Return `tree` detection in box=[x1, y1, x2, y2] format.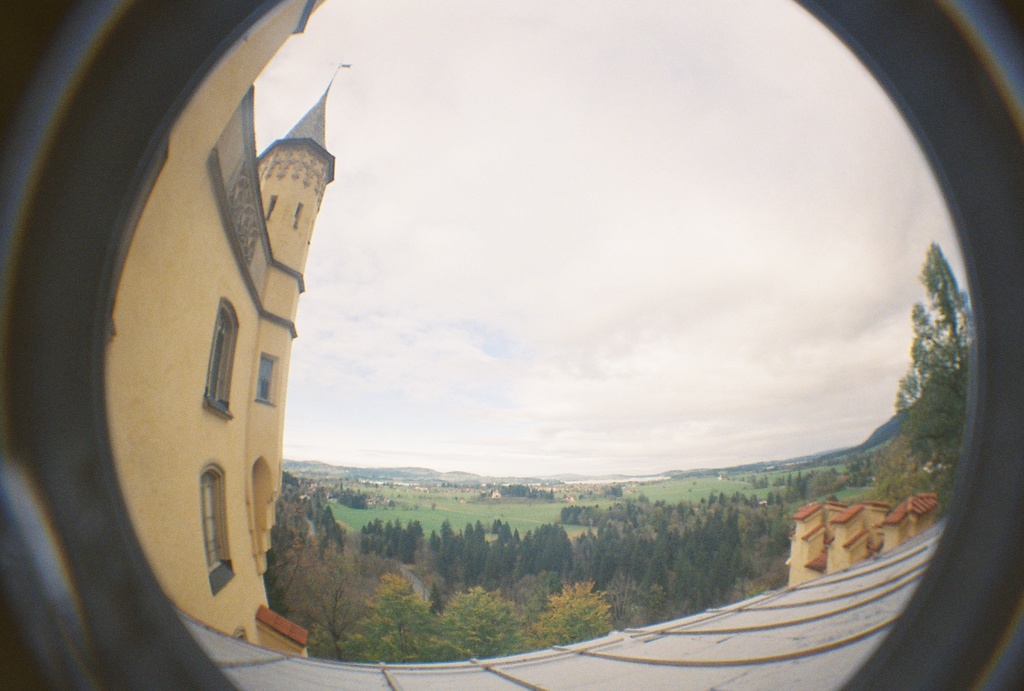
box=[886, 246, 976, 536].
